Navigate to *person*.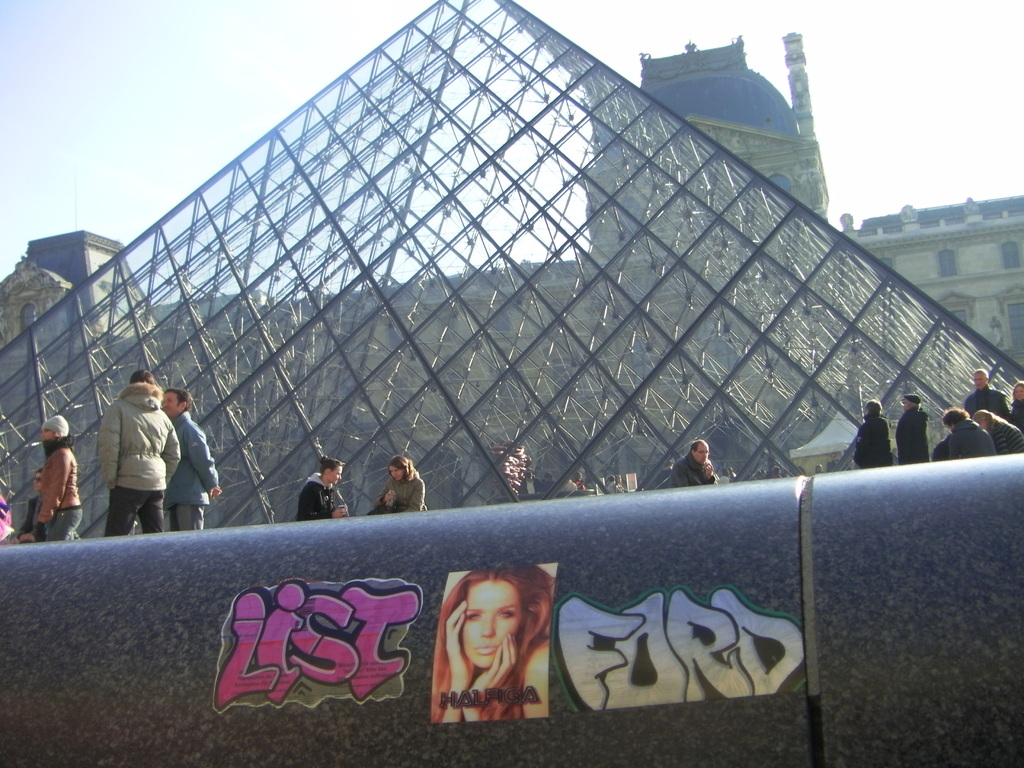
Navigation target: bbox=(971, 408, 1023, 452).
